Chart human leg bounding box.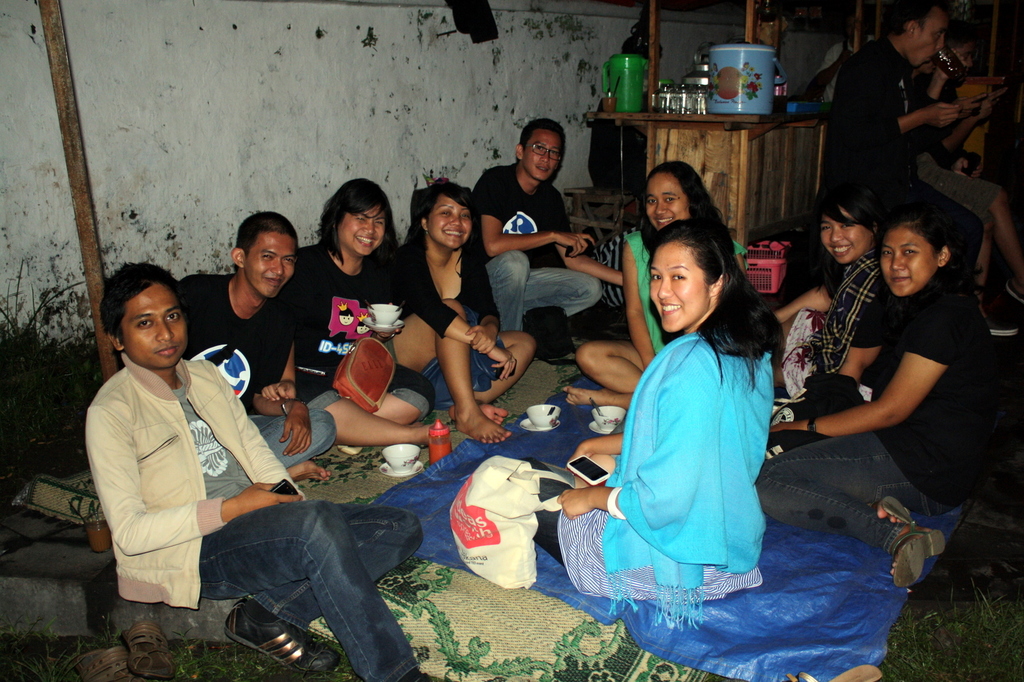
Charted: 241, 416, 339, 482.
